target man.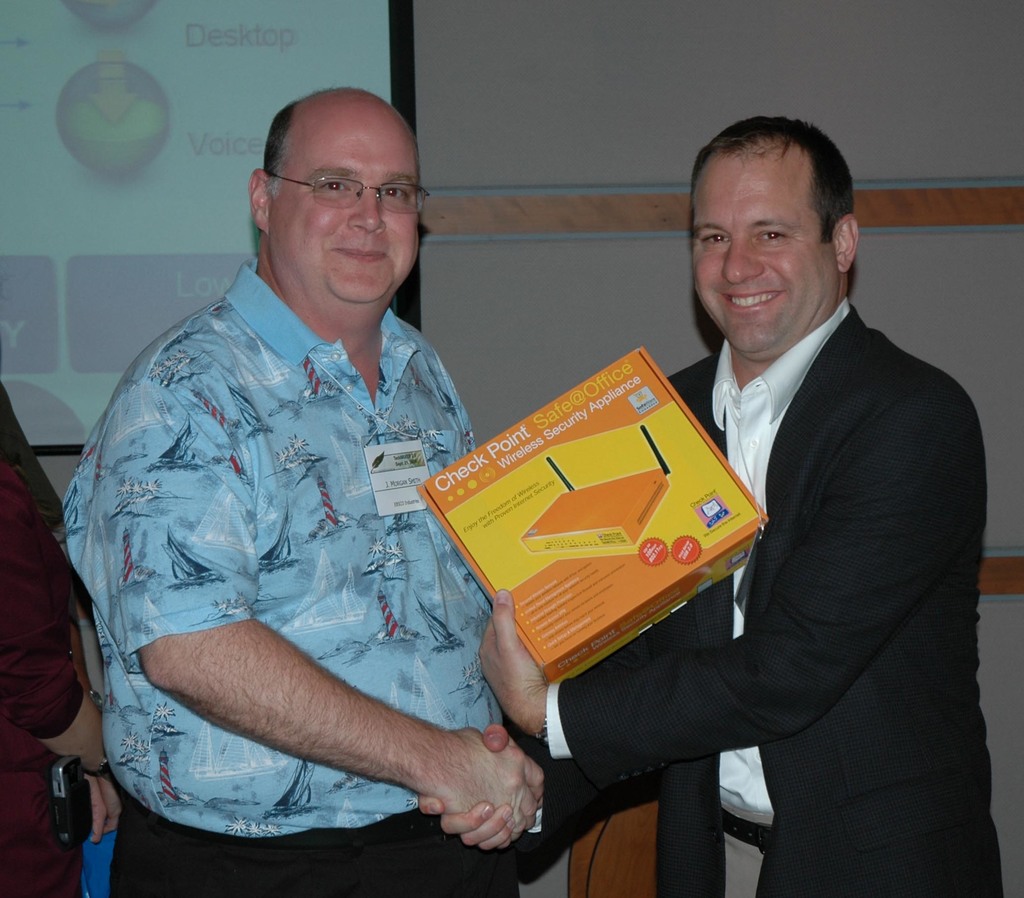
Target region: 416 113 1005 897.
